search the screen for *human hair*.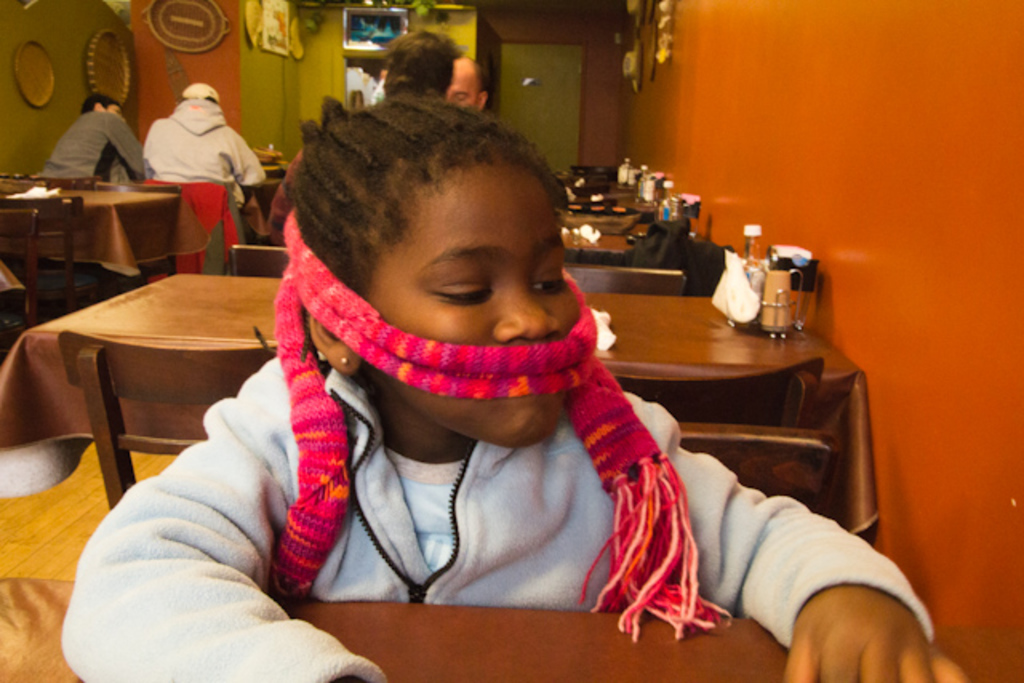
Found at x1=387 y1=29 x2=466 y2=93.
